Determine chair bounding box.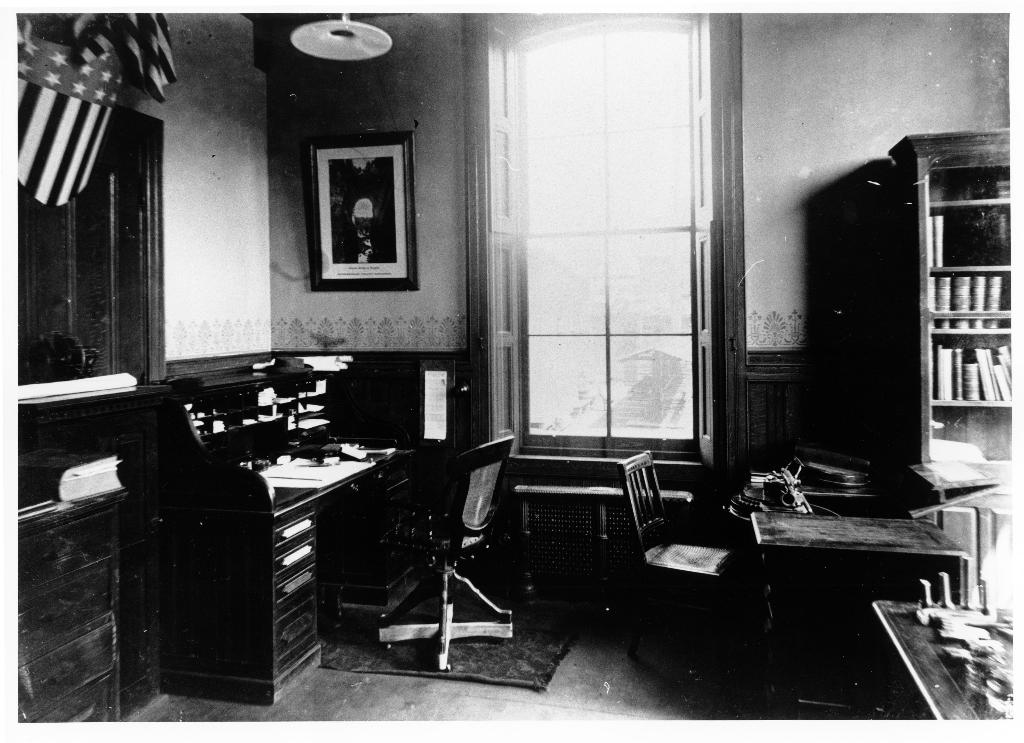
Determined: box=[348, 447, 515, 671].
